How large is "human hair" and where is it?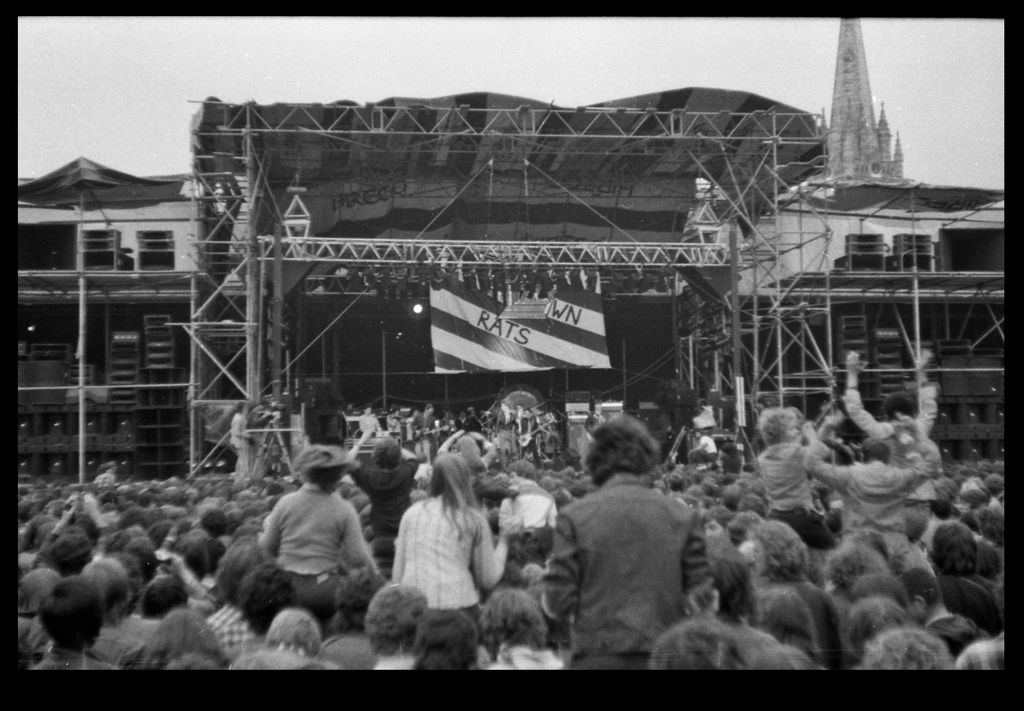
Bounding box: select_region(433, 451, 488, 541).
